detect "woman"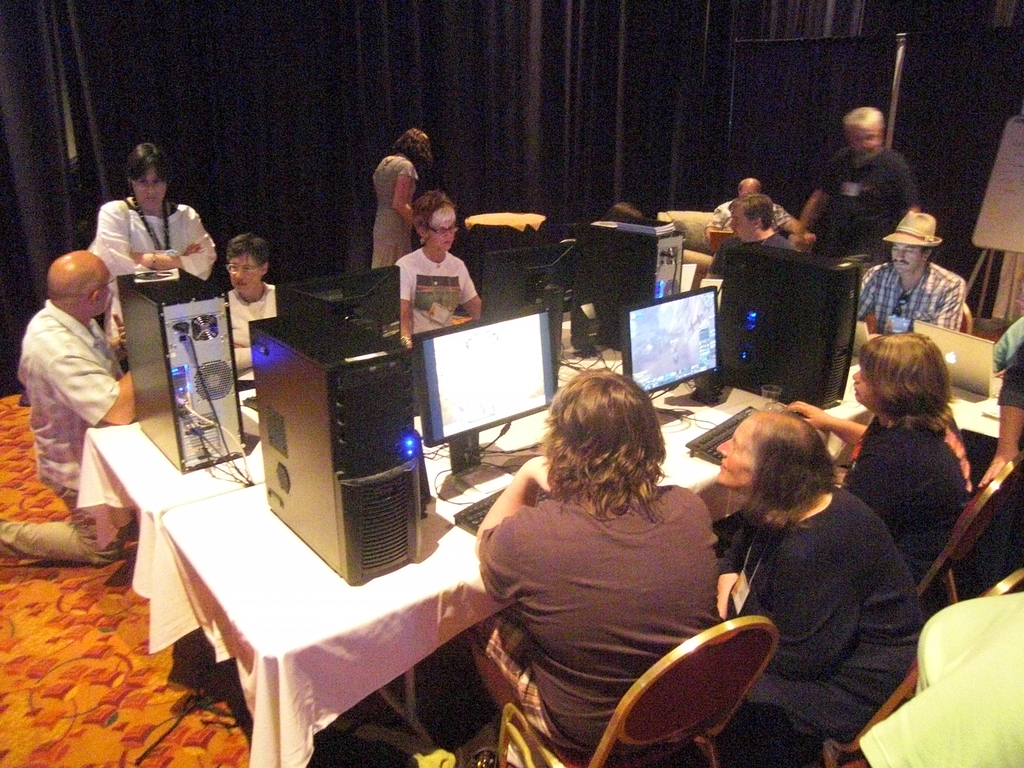
[464,369,746,767]
